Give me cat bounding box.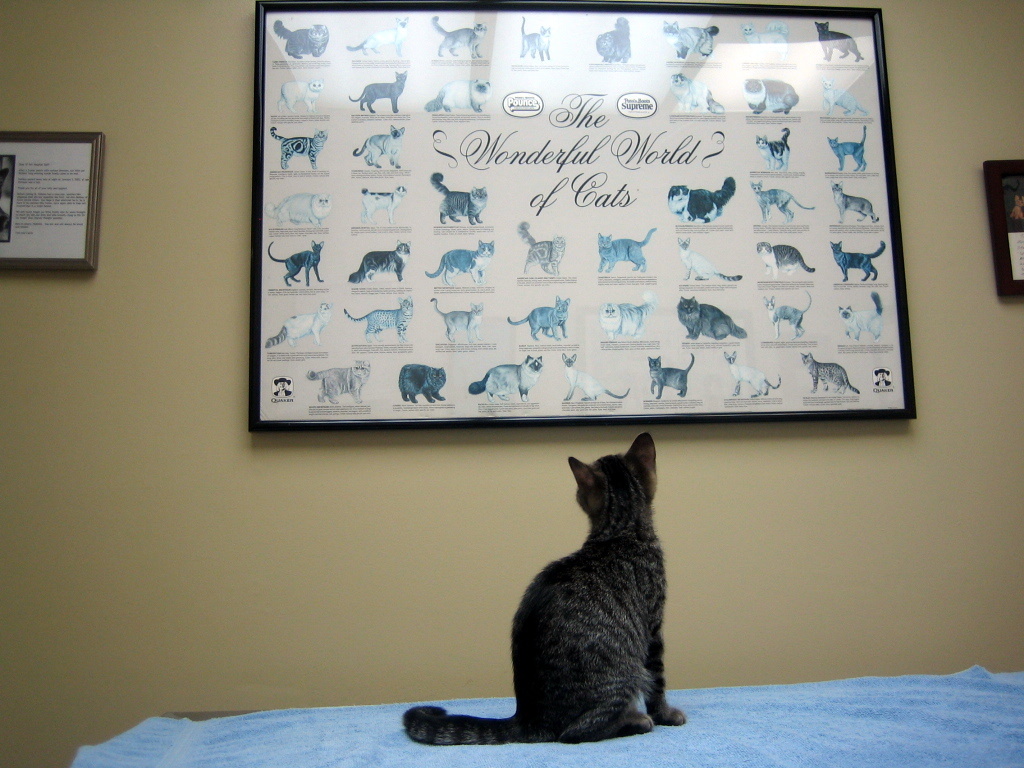
box=[425, 239, 495, 286].
